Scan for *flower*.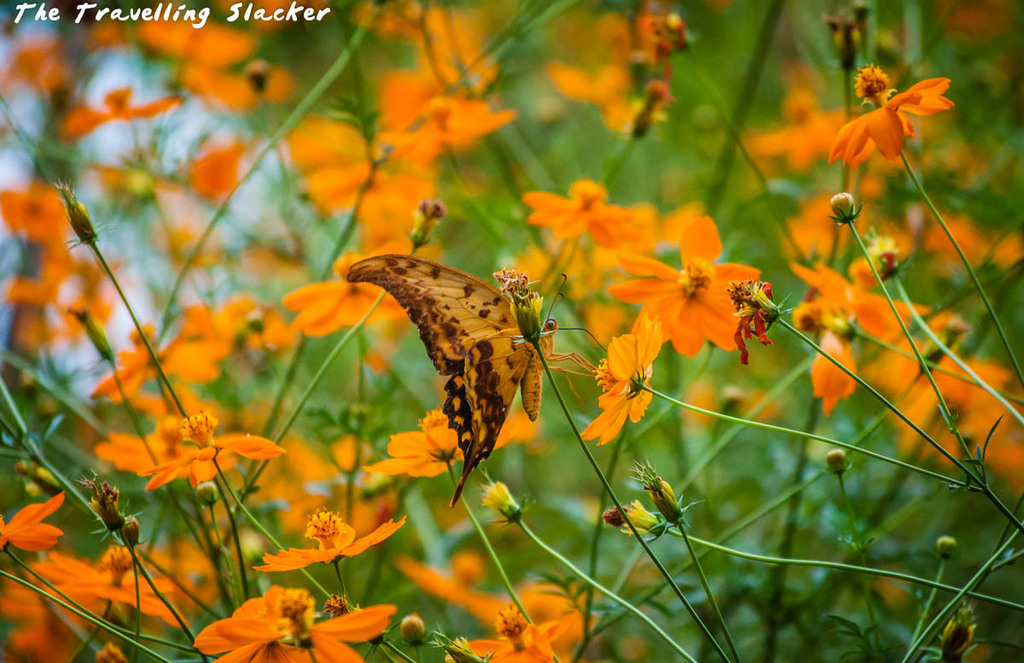
Scan result: 191 584 393 662.
